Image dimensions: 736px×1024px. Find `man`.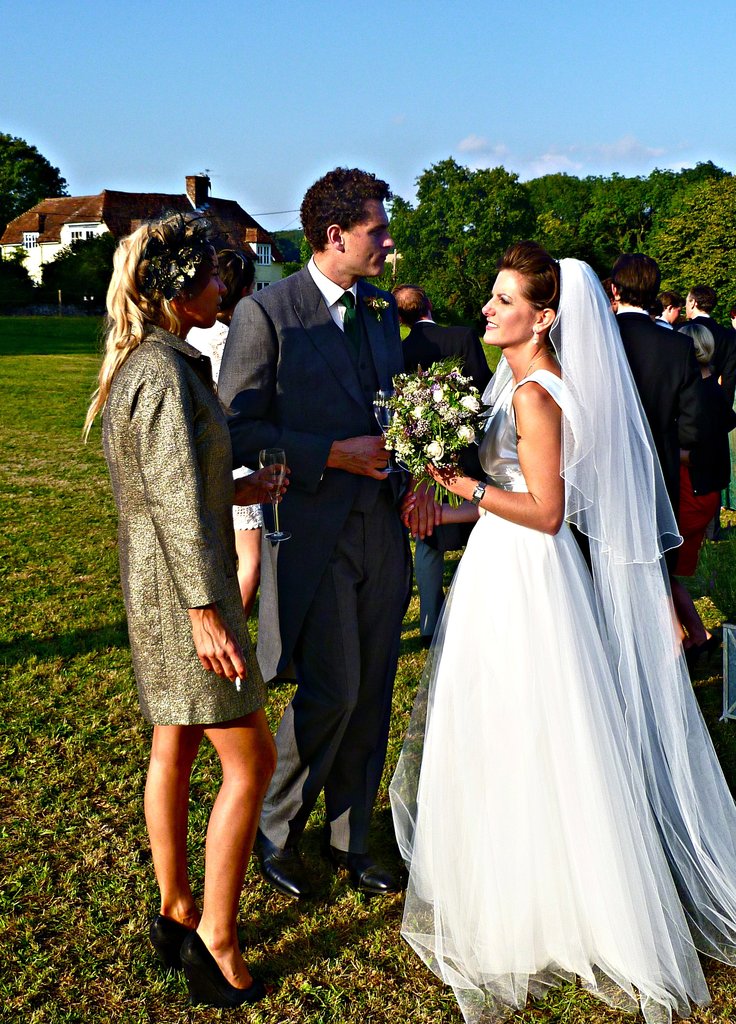
box=[402, 283, 499, 622].
